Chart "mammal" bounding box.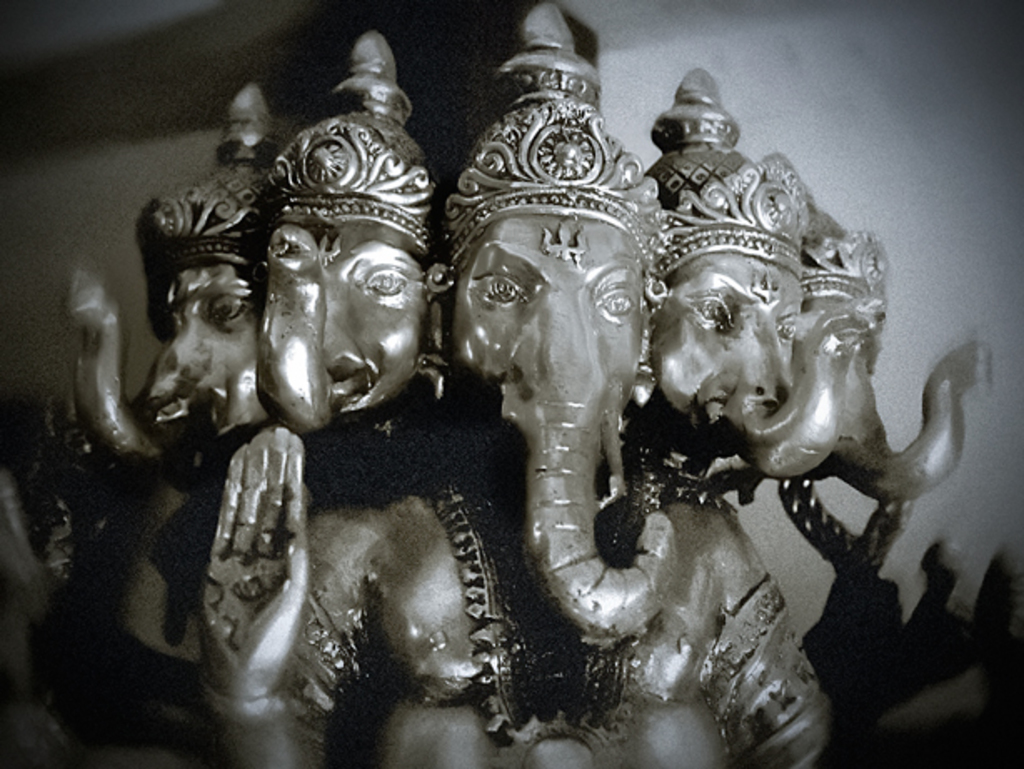
Charted: bbox(0, 68, 290, 767).
